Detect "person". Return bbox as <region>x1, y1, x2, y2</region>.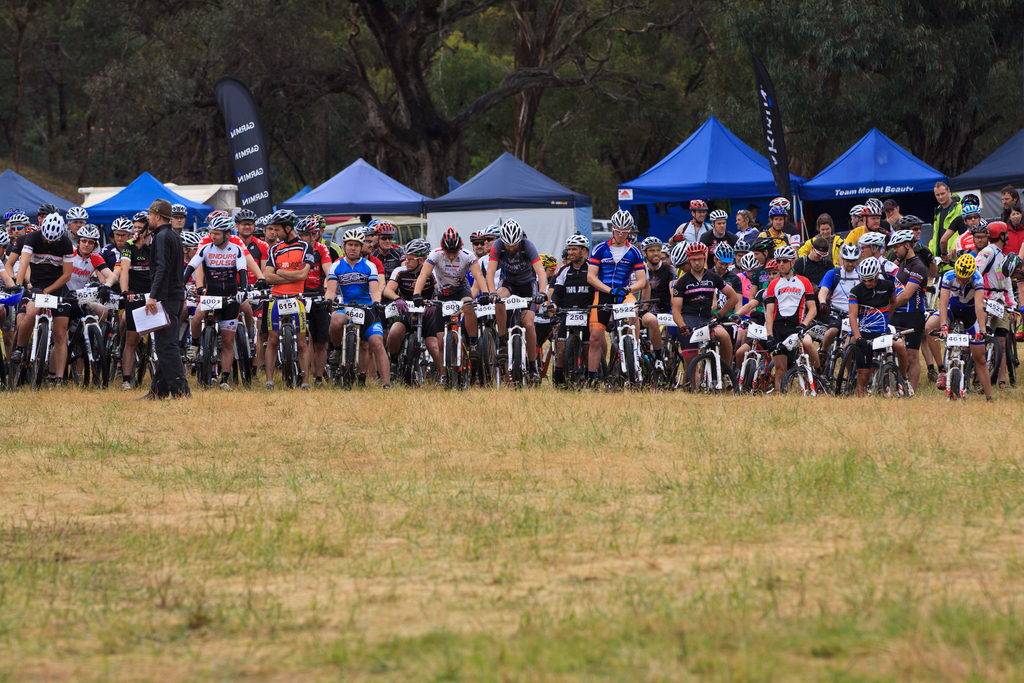
<region>810, 238, 863, 352</region>.
